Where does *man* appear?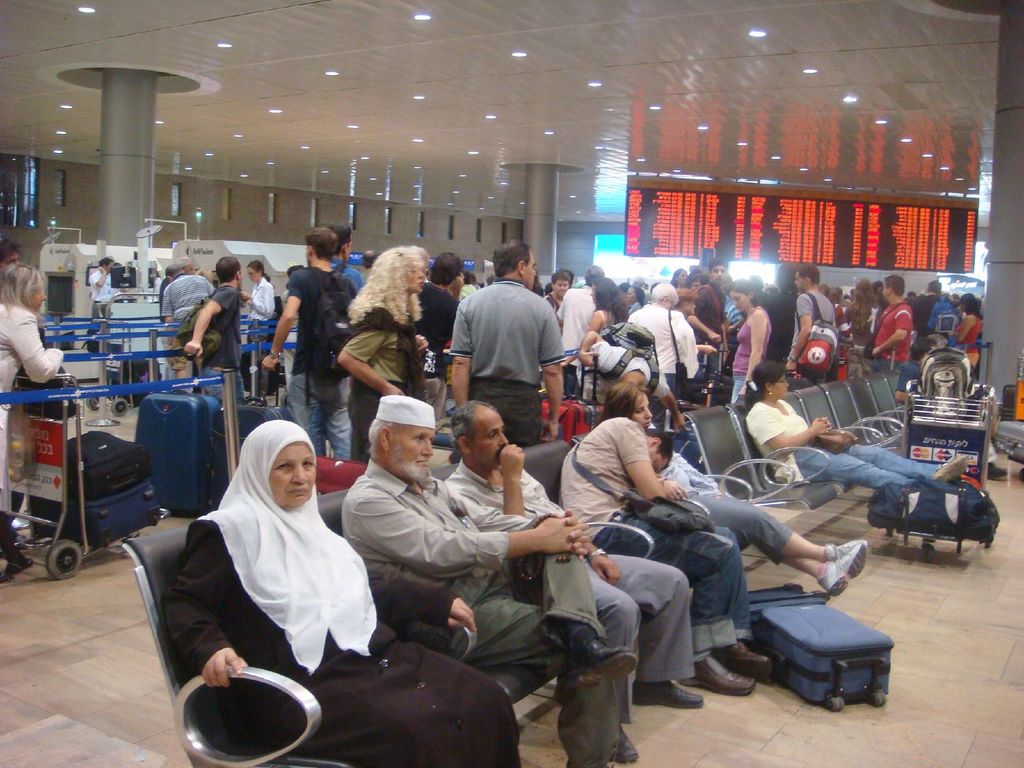
Appears at region(449, 253, 566, 448).
